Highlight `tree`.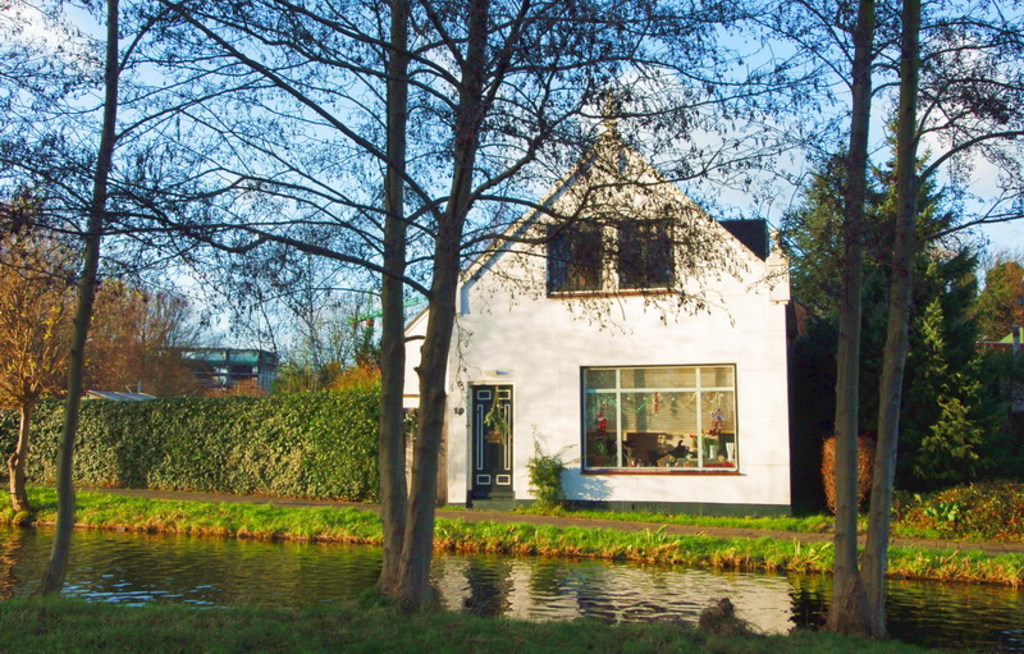
Highlighted region: (0,196,200,516).
